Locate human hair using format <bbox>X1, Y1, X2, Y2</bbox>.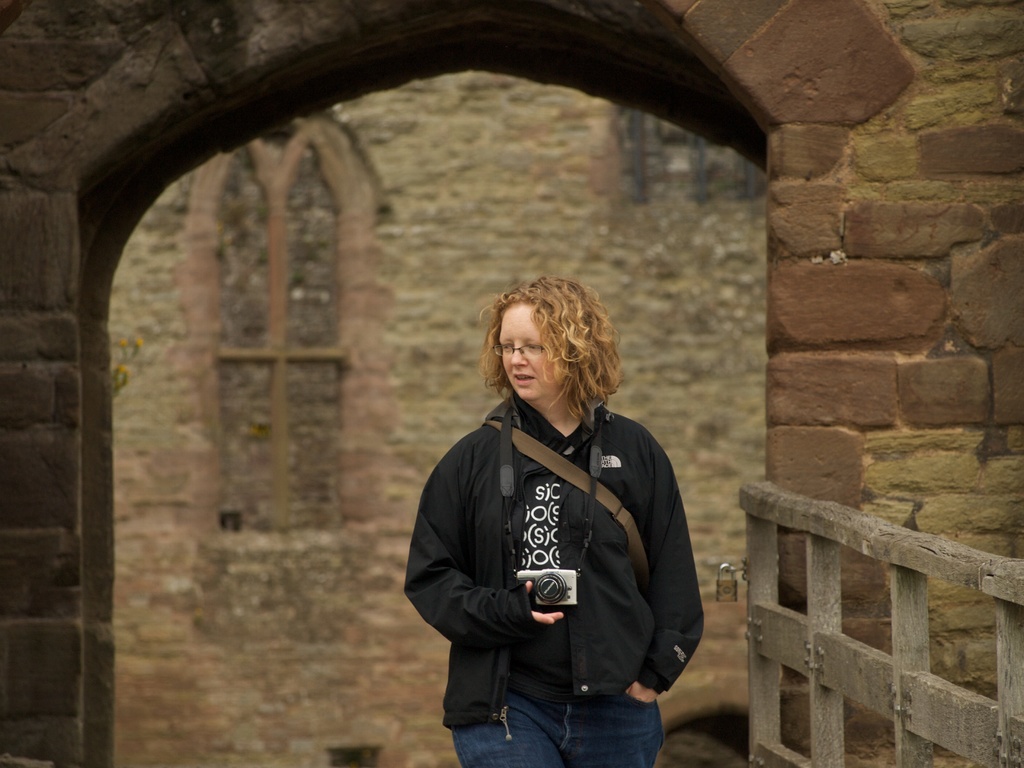
<bbox>474, 278, 615, 432</bbox>.
